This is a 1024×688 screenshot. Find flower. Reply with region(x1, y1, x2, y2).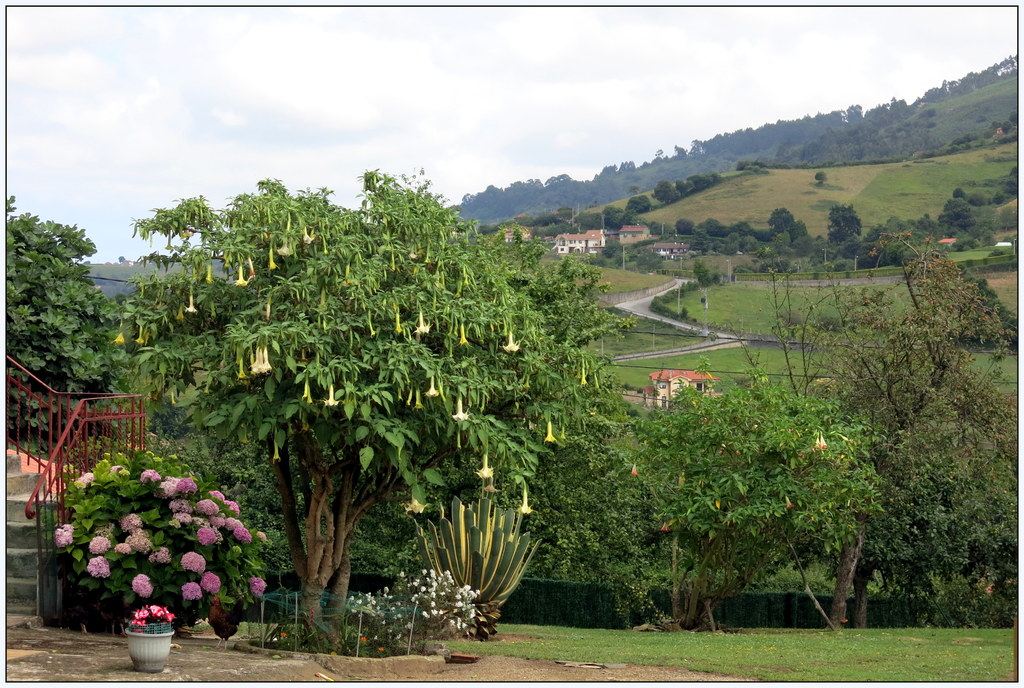
region(184, 294, 198, 313).
